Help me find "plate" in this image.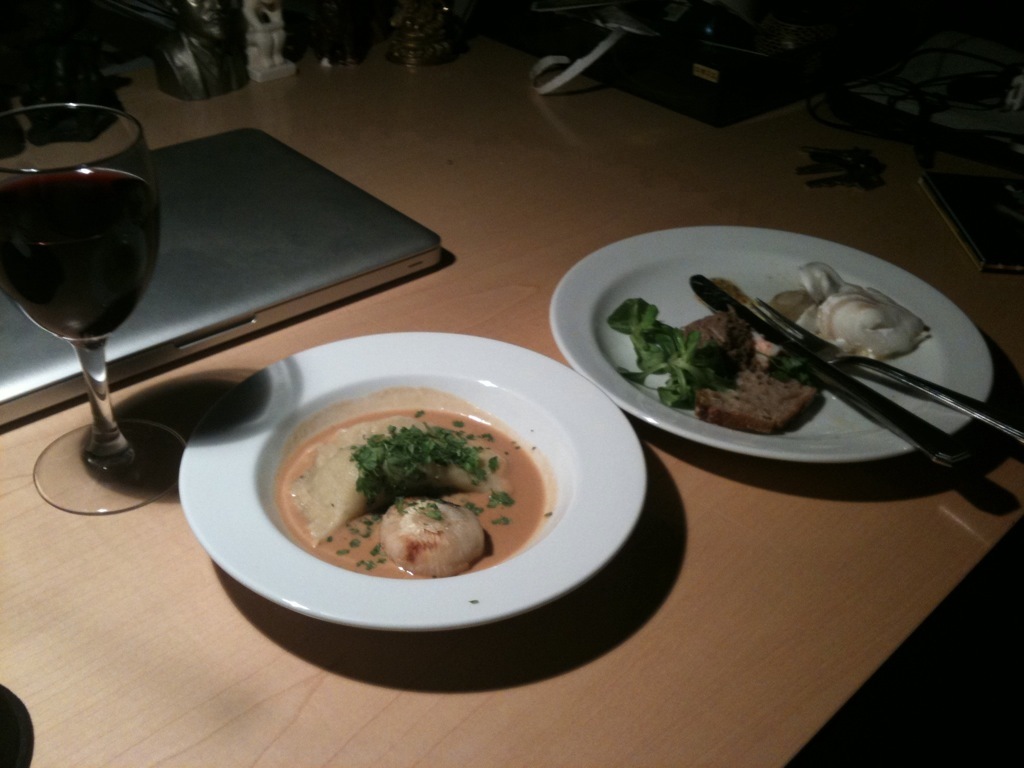
Found it: 538/215/1012/480.
